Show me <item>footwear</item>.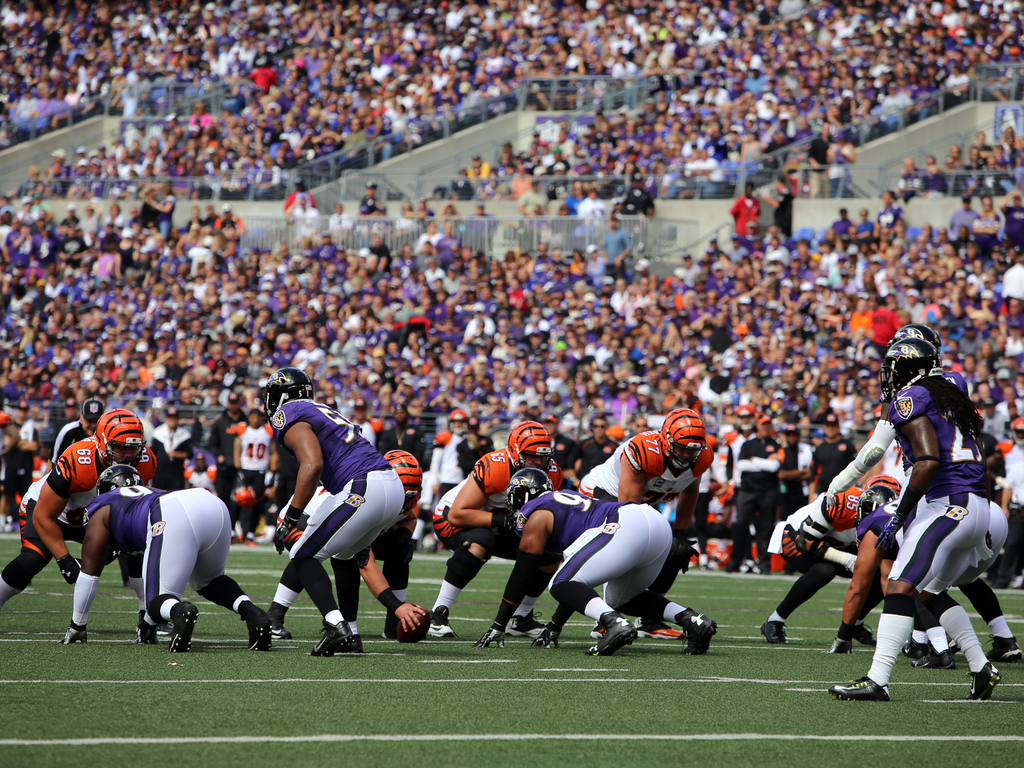
<item>footwear</item> is here: 828/676/893/699.
